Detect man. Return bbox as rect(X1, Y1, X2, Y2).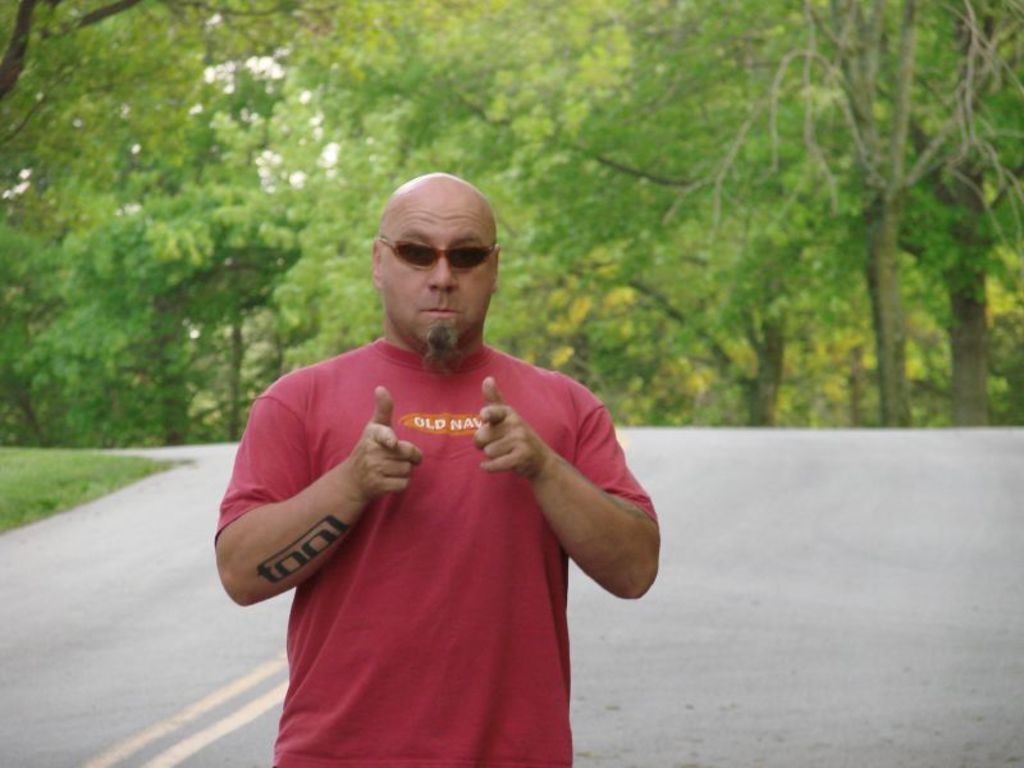
rect(227, 170, 649, 756).
